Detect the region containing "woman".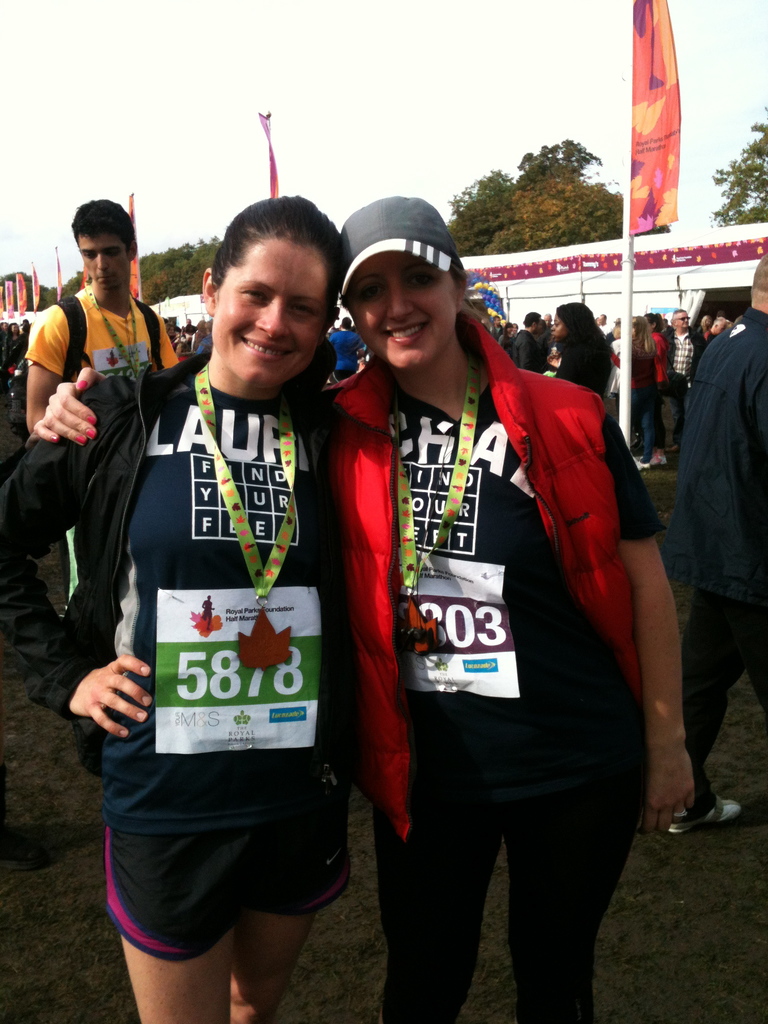
box(540, 304, 611, 397).
